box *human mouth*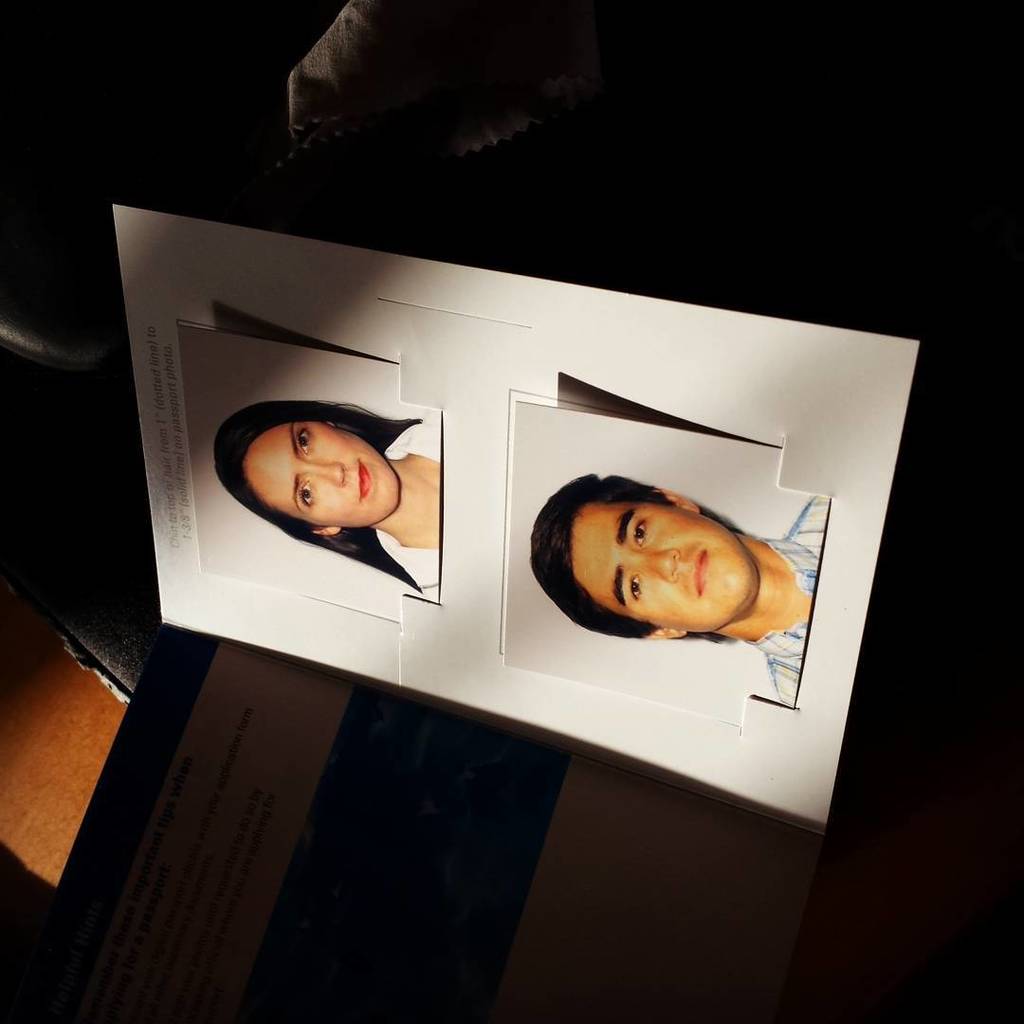
(684, 549, 714, 602)
